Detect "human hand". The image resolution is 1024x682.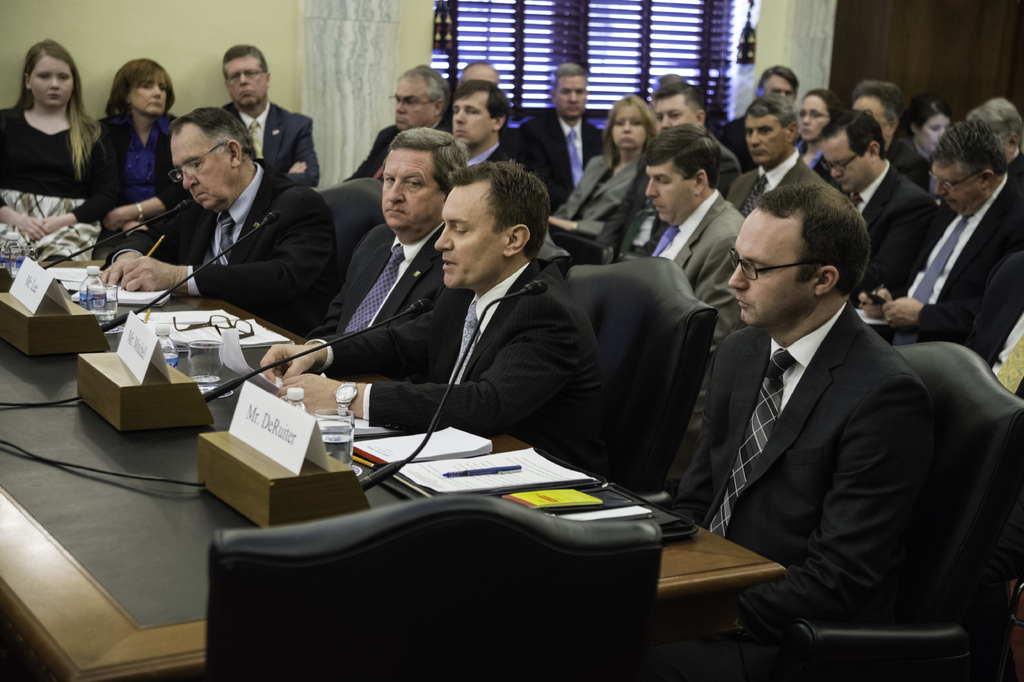
x1=122 y1=220 x2=150 y2=235.
